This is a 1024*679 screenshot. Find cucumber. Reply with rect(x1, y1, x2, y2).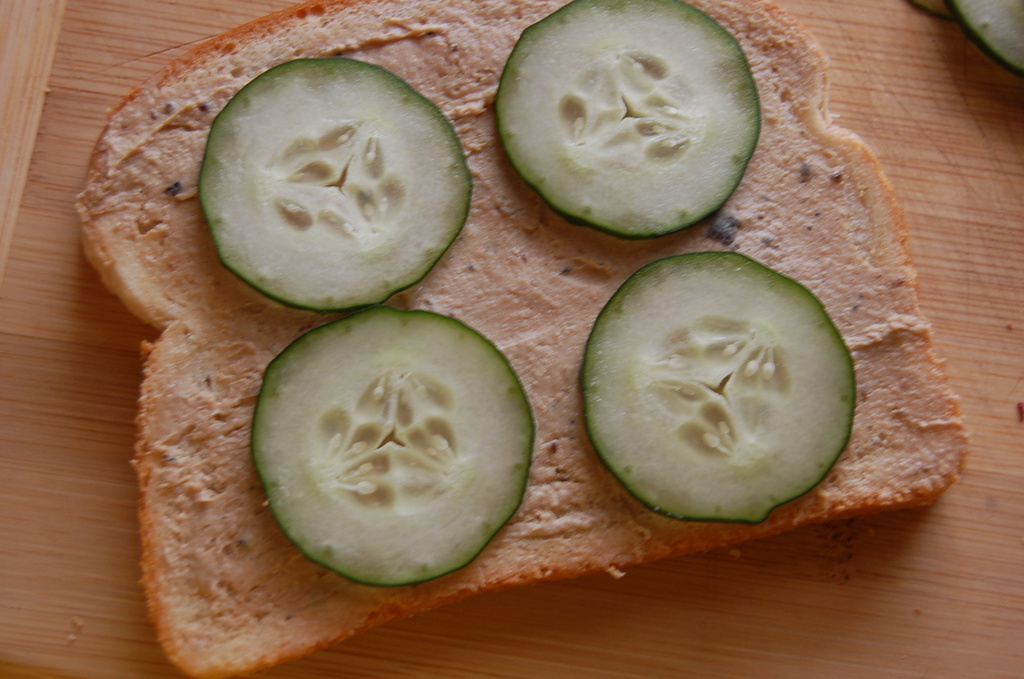
rect(580, 245, 855, 523).
